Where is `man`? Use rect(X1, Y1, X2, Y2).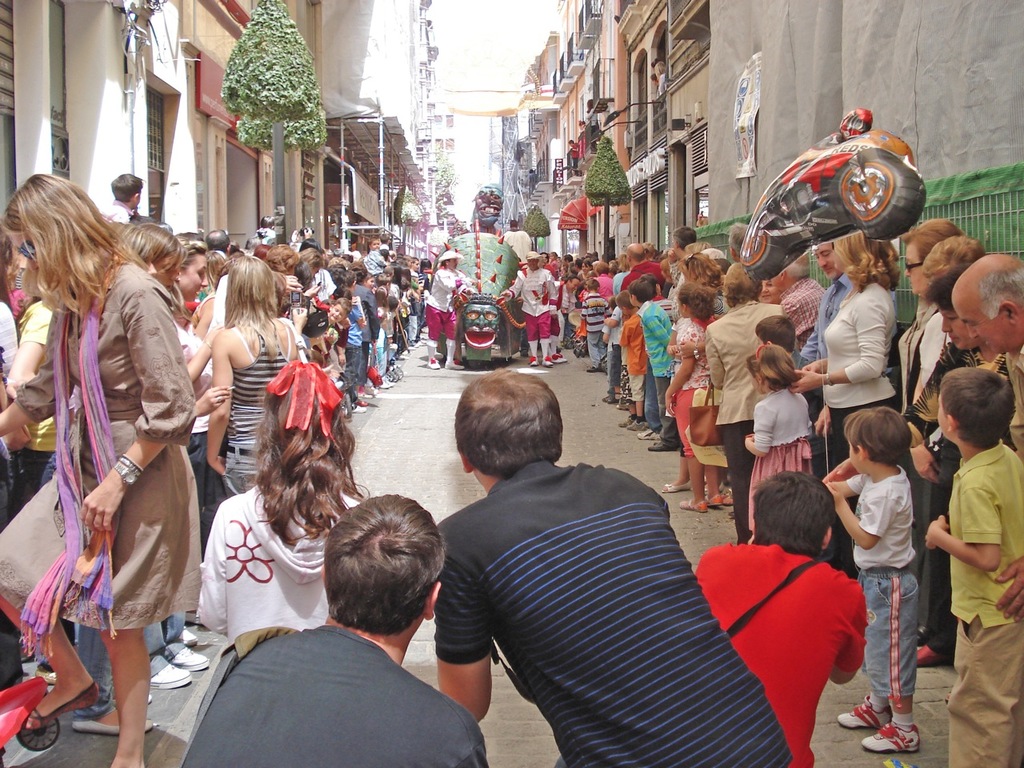
rect(549, 274, 581, 364).
